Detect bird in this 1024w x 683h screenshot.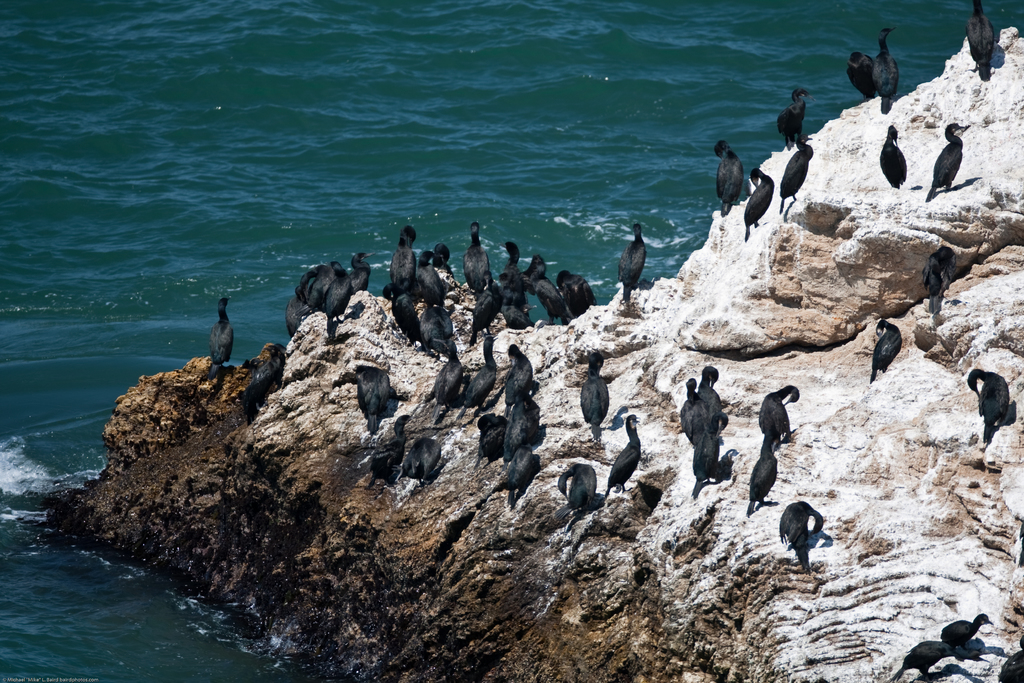
Detection: bbox=(715, 142, 745, 214).
